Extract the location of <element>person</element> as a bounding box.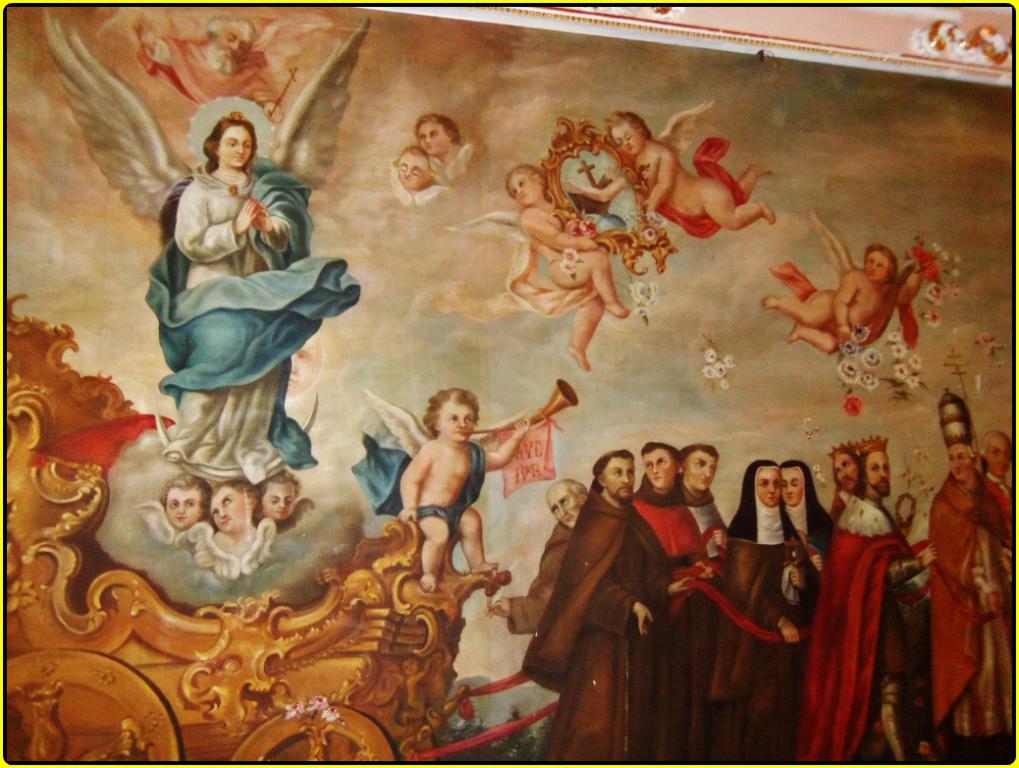
l=156, t=471, r=209, b=530.
